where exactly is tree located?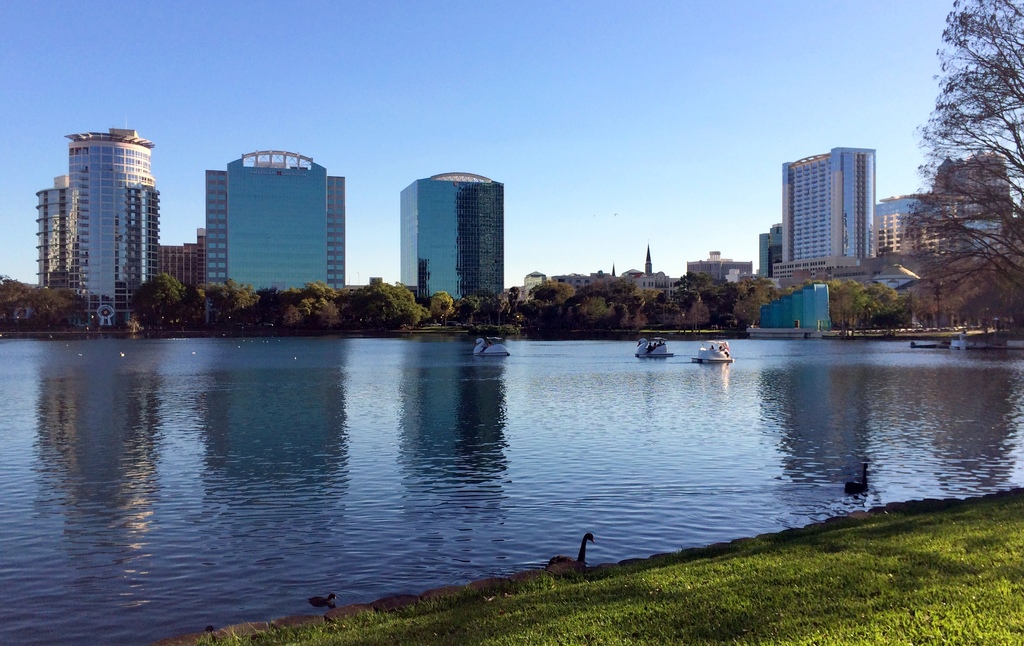
Its bounding box is [517,301,549,336].
